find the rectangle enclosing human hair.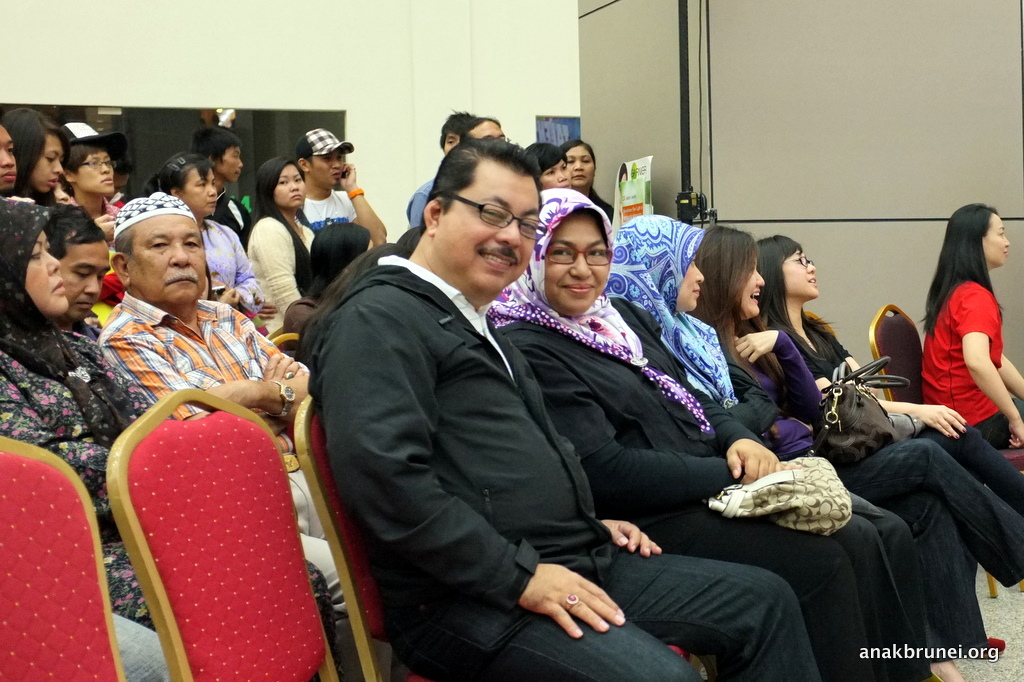
crop(411, 121, 542, 273).
